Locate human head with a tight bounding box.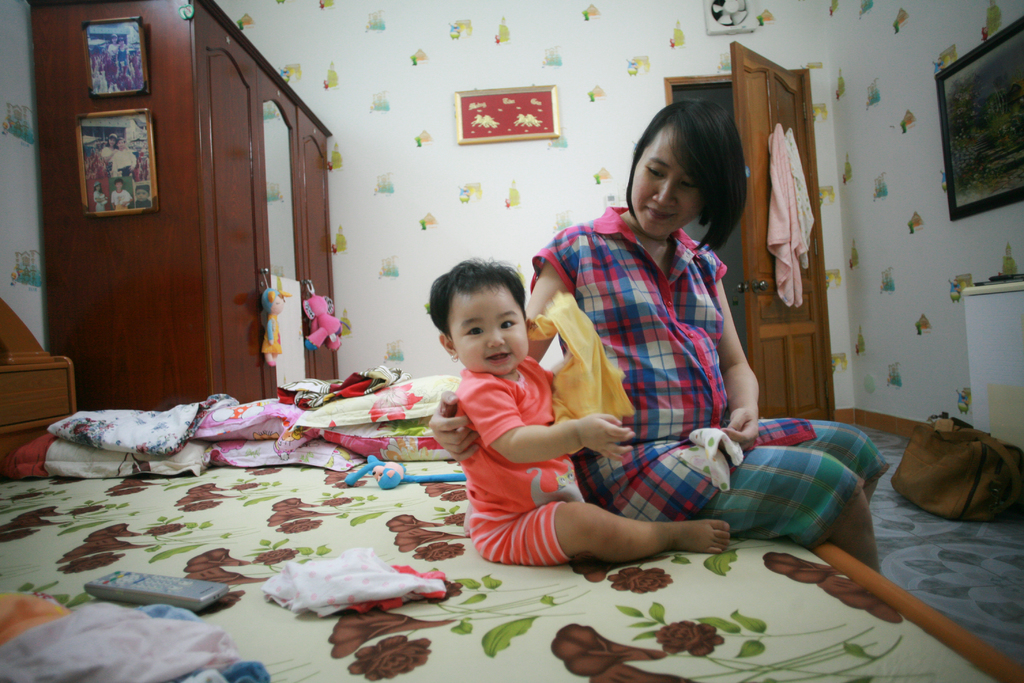
l=632, t=99, r=755, b=239.
